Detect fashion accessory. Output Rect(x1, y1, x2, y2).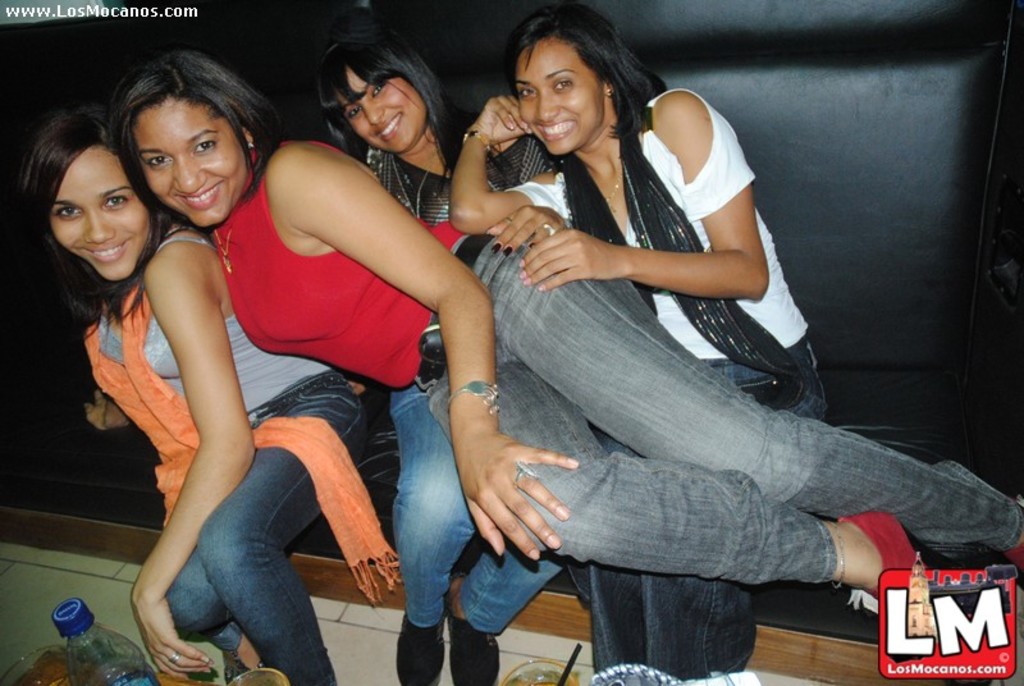
Rect(603, 84, 618, 97).
